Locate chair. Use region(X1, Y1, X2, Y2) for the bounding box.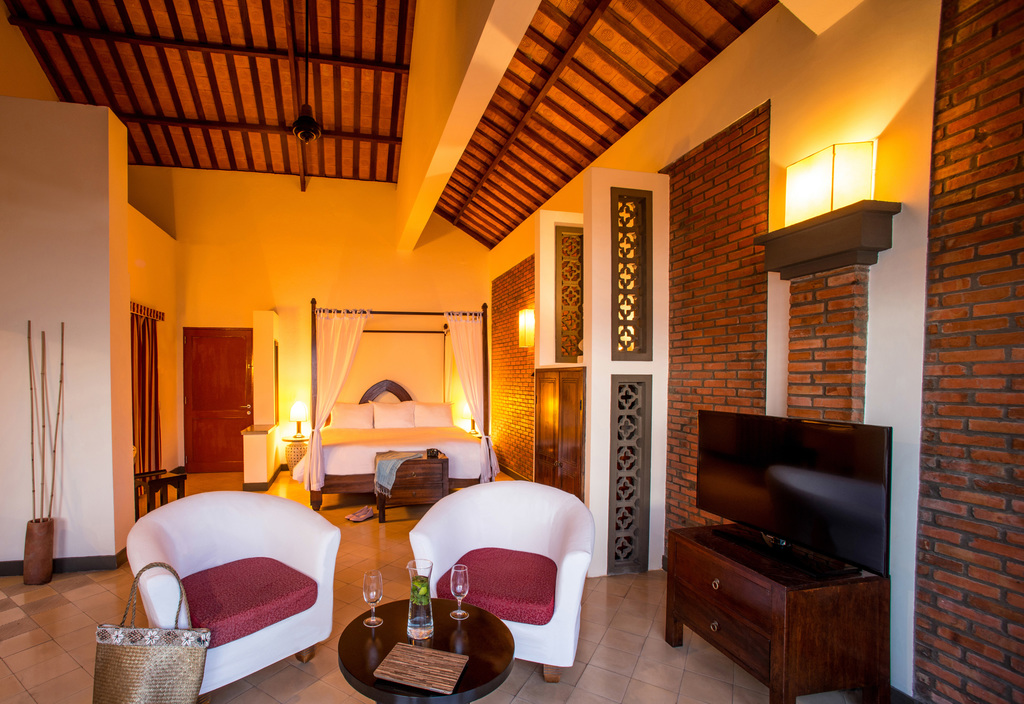
region(124, 488, 342, 700).
